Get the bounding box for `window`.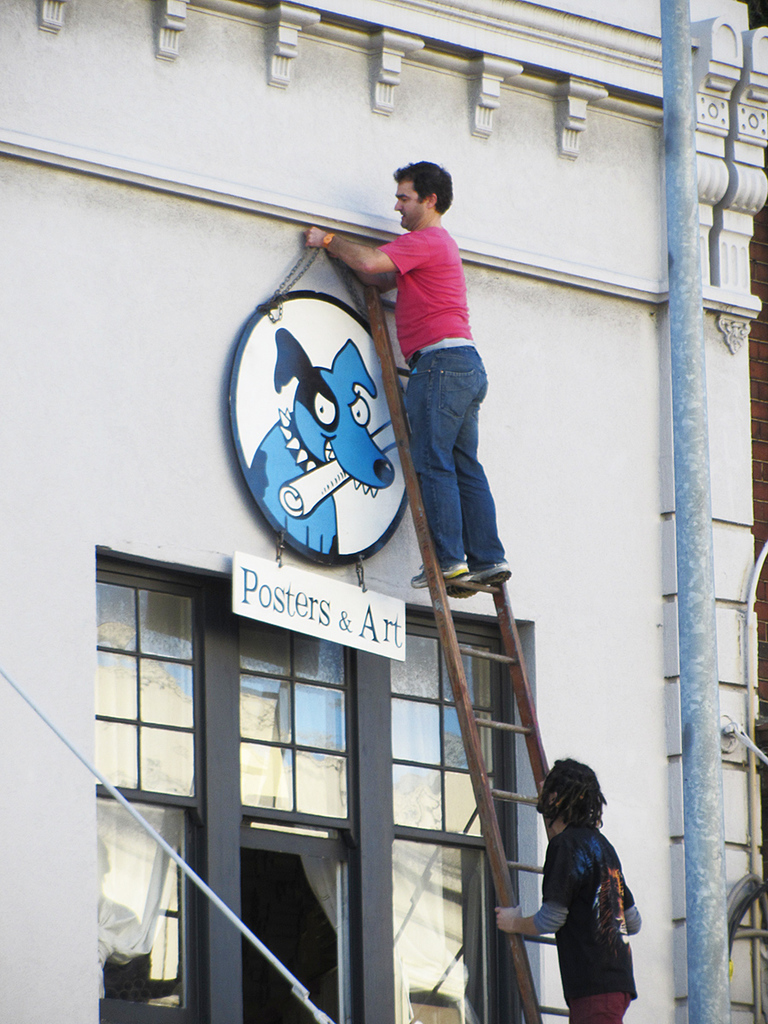
bbox=[96, 538, 211, 840].
